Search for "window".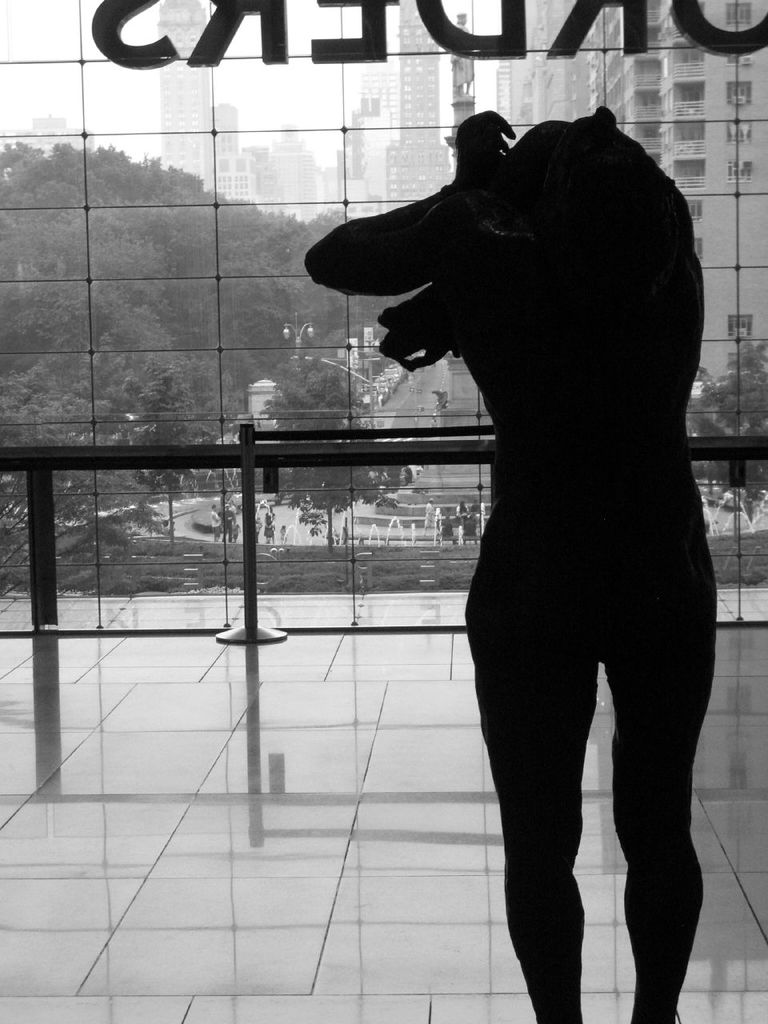
Found at (729,82,755,96).
